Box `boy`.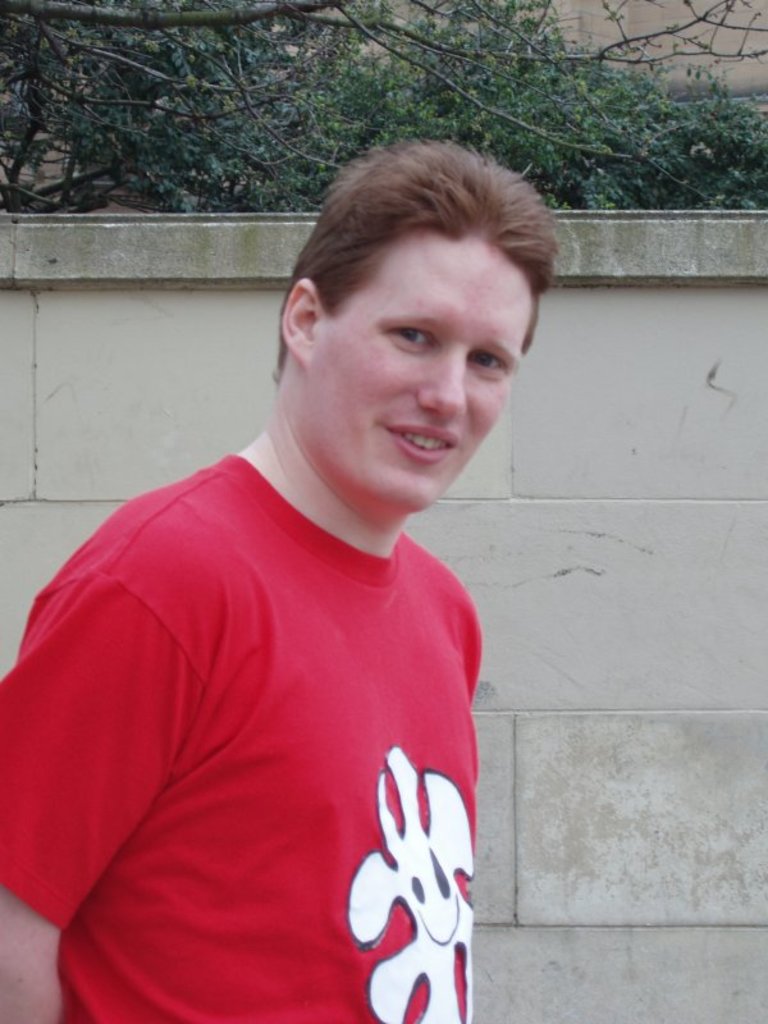
rect(37, 134, 539, 998).
